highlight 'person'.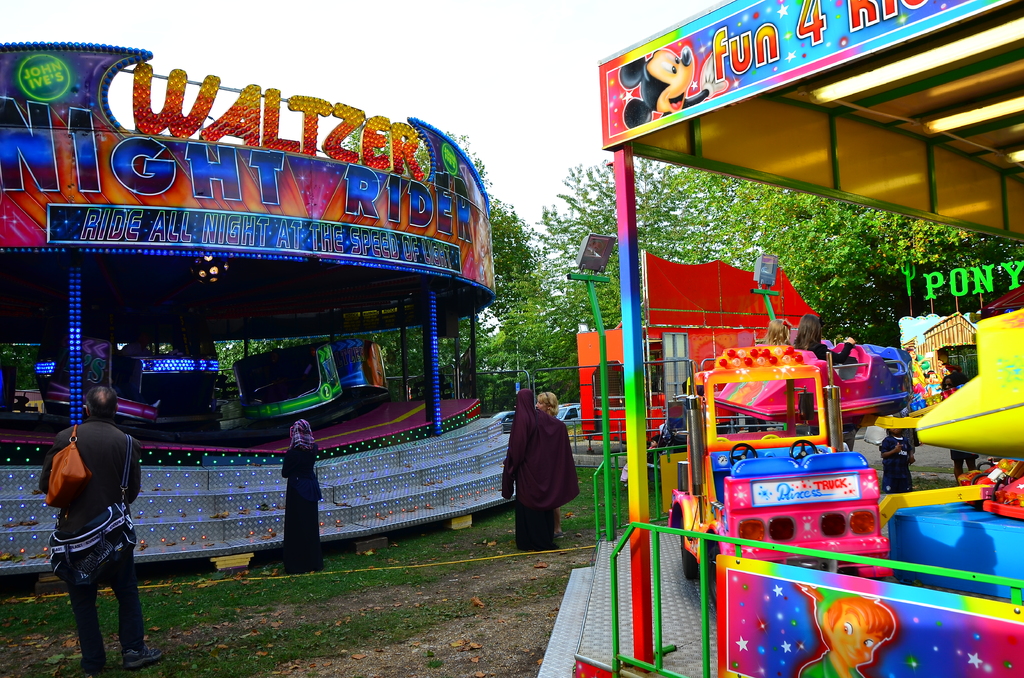
Highlighted region: <bbox>280, 417, 321, 574</bbox>.
